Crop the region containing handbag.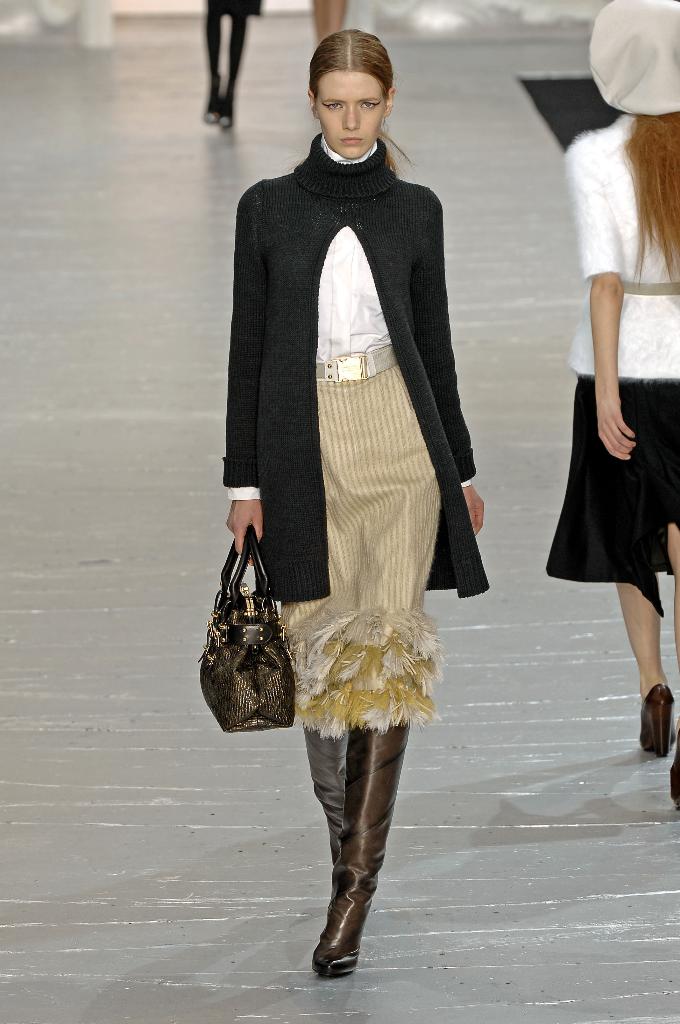
Crop region: bbox=[199, 524, 297, 741].
